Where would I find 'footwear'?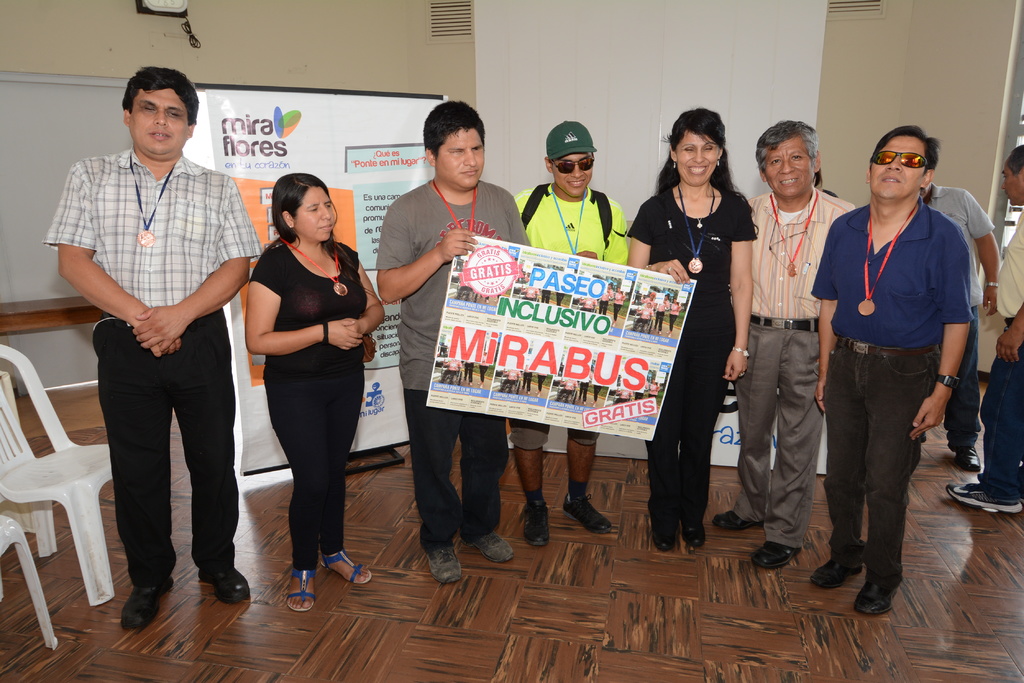
At select_region(652, 522, 680, 551).
